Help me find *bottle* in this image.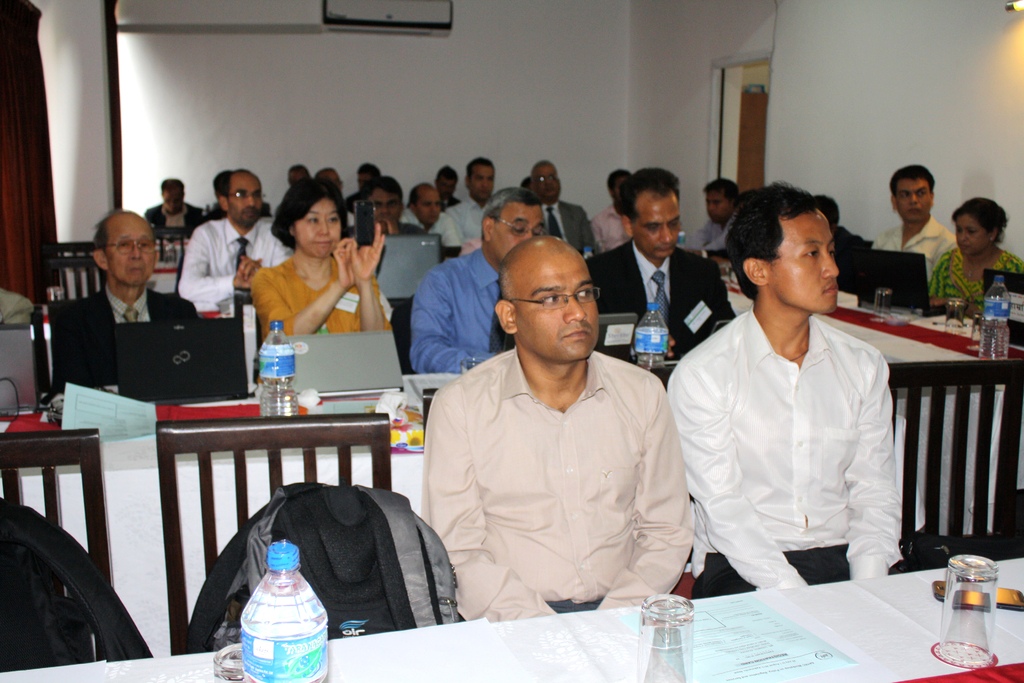
Found it: rect(257, 324, 298, 421).
